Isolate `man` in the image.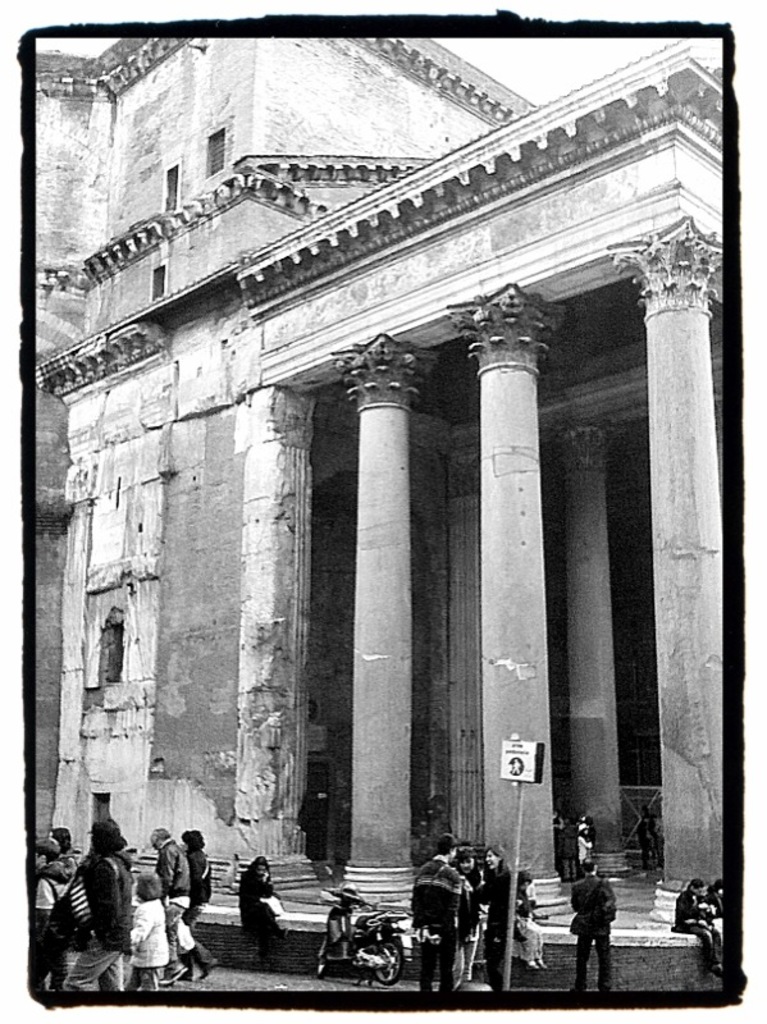
Isolated region: <bbox>64, 817, 136, 997</bbox>.
